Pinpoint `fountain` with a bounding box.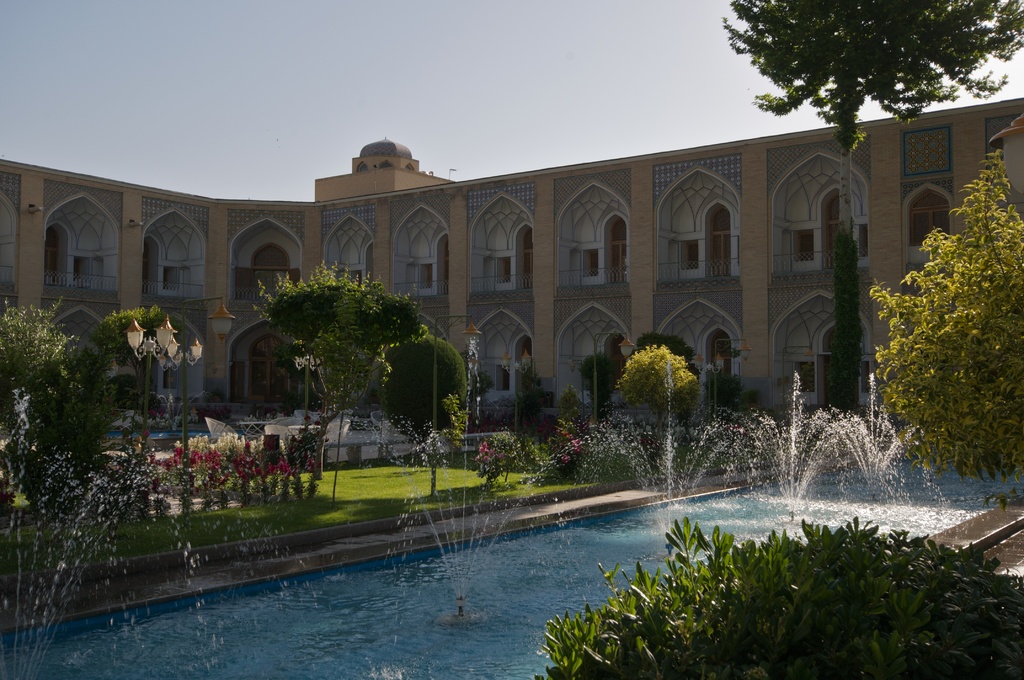
<bbox>0, 333, 1023, 679</bbox>.
